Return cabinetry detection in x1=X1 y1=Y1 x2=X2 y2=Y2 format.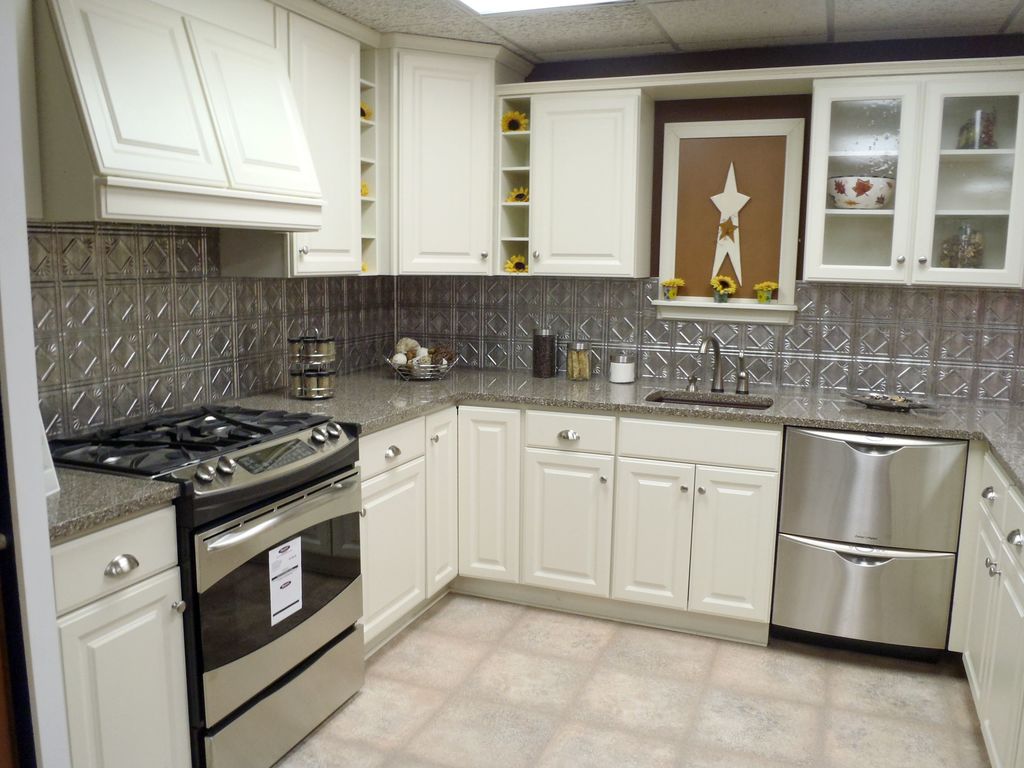
x1=538 y1=84 x2=649 y2=281.
